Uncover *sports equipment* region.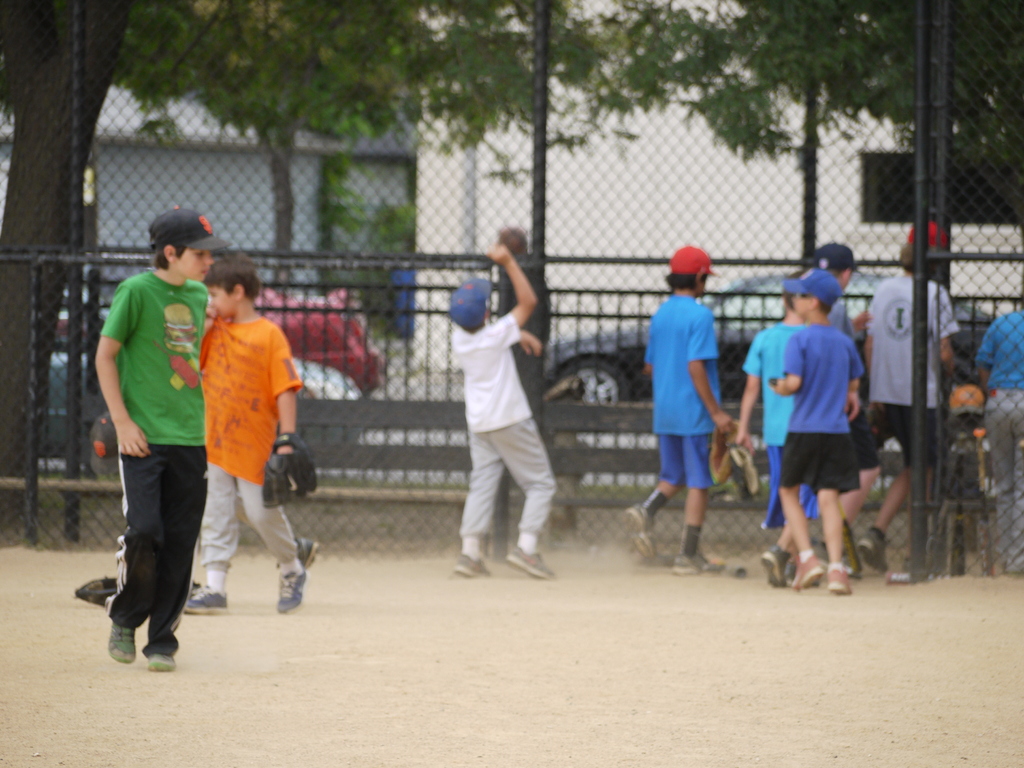
Uncovered: Rect(112, 623, 137, 666).
